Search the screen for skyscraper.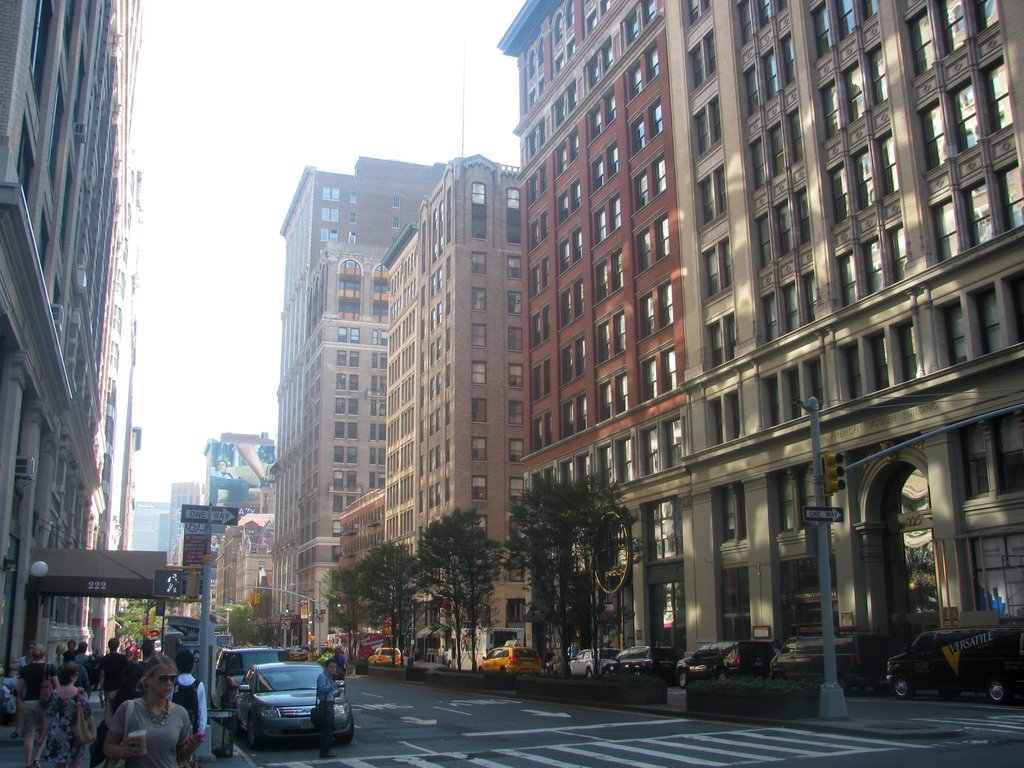
Found at bbox=[275, 57, 519, 655].
